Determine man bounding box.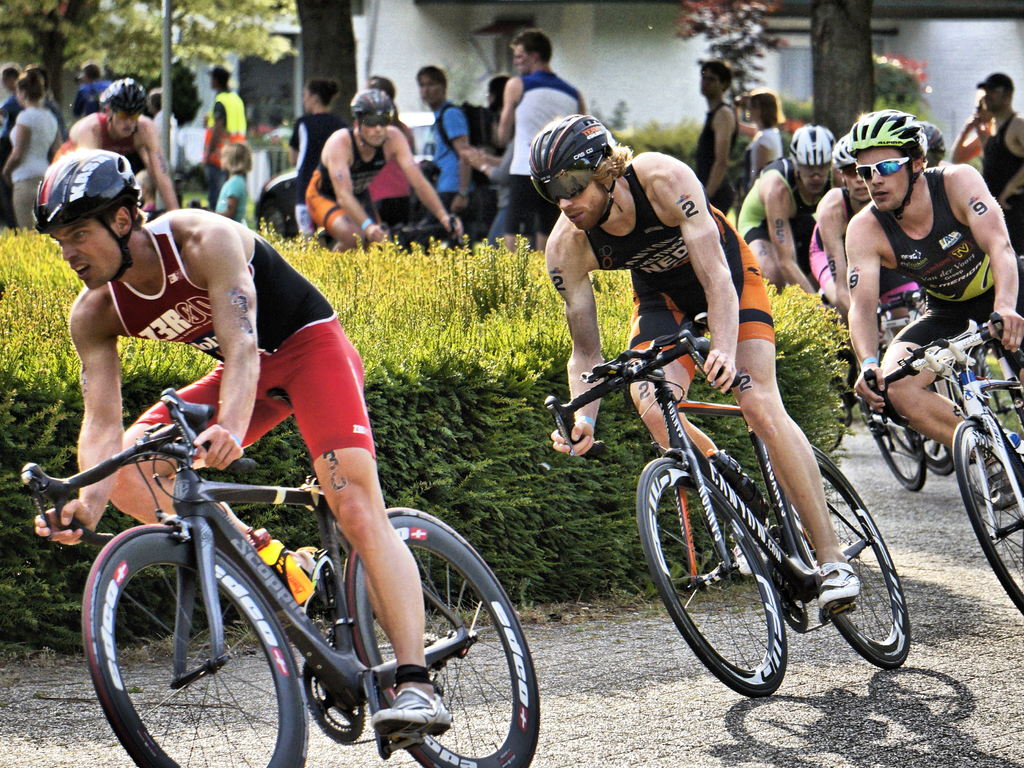
Determined: region(68, 65, 116, 111).
